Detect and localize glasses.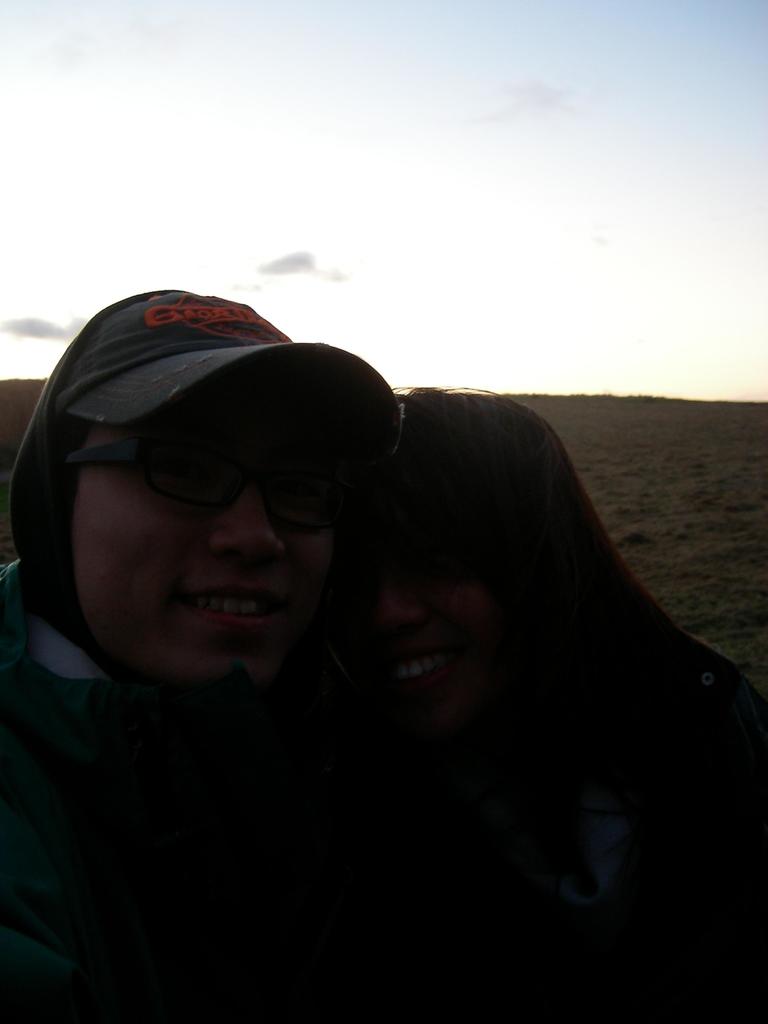
Localized at [45,418,340,541].
